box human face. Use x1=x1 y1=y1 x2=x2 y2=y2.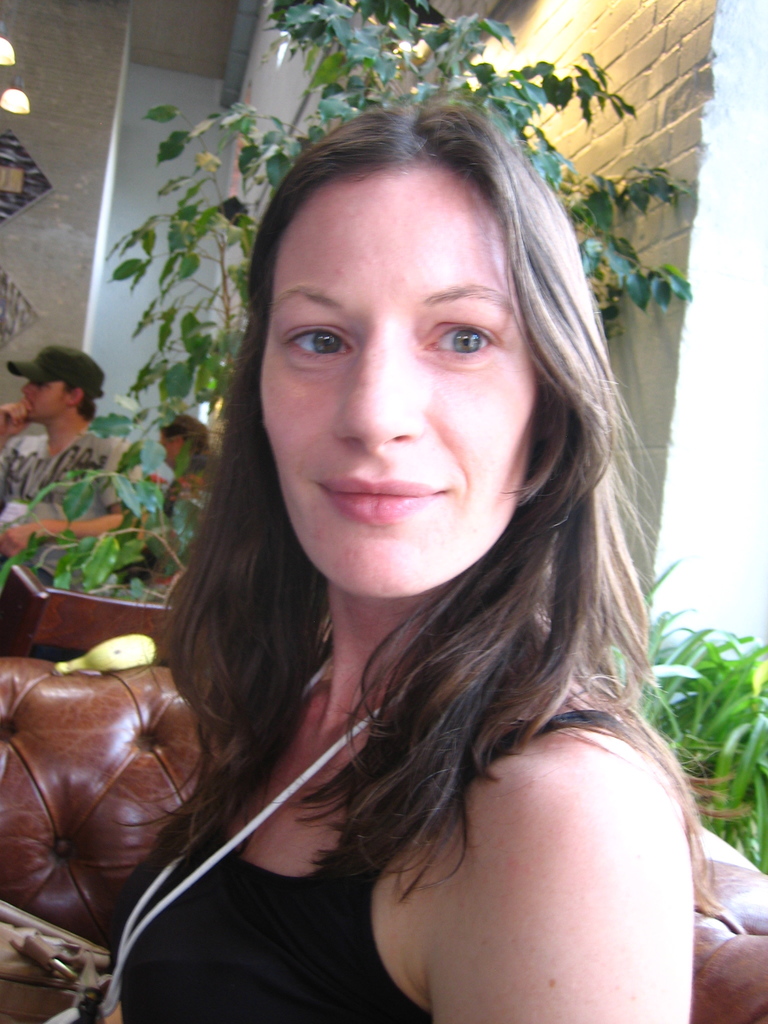
x1=23 y1=378 x2=67 y2=428.
